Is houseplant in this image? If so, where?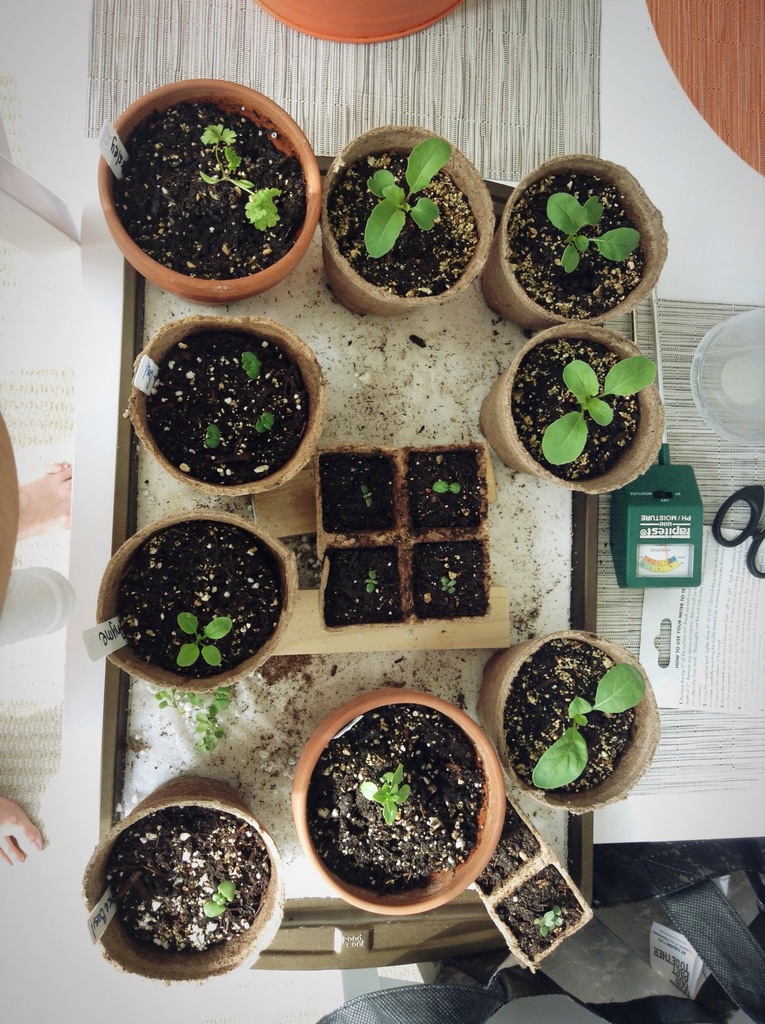
Yes, at [98, 76, 323, 302].
